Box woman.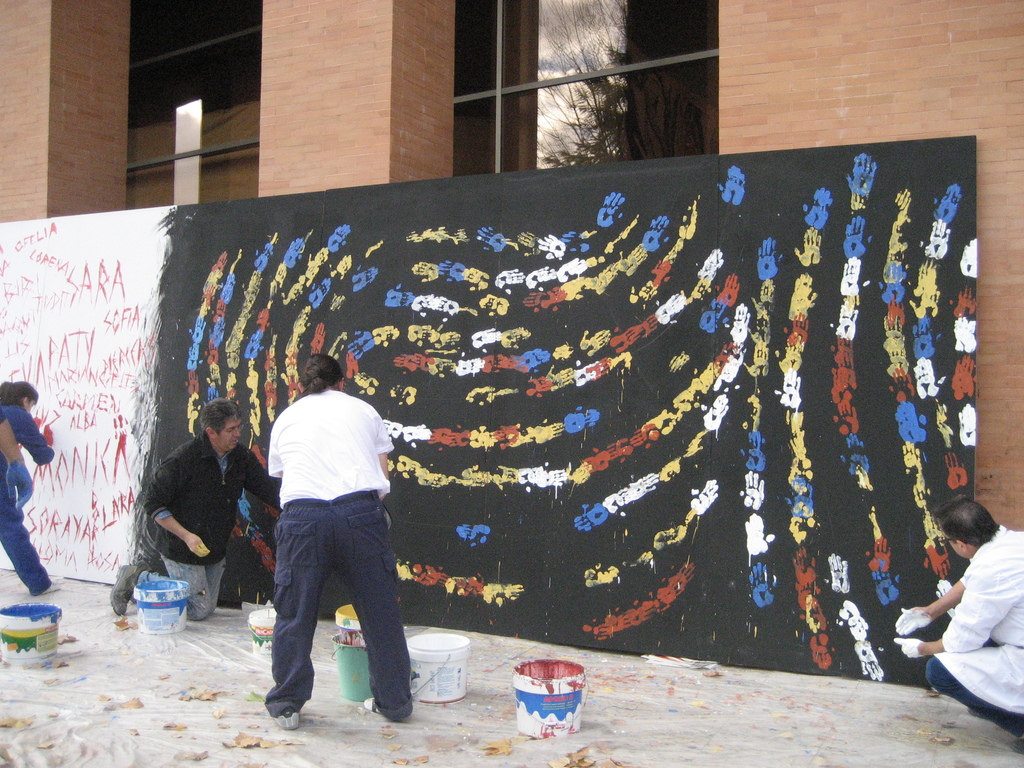
{"left": 267, "top": 356, "right": 413, "bottom": 730}.
